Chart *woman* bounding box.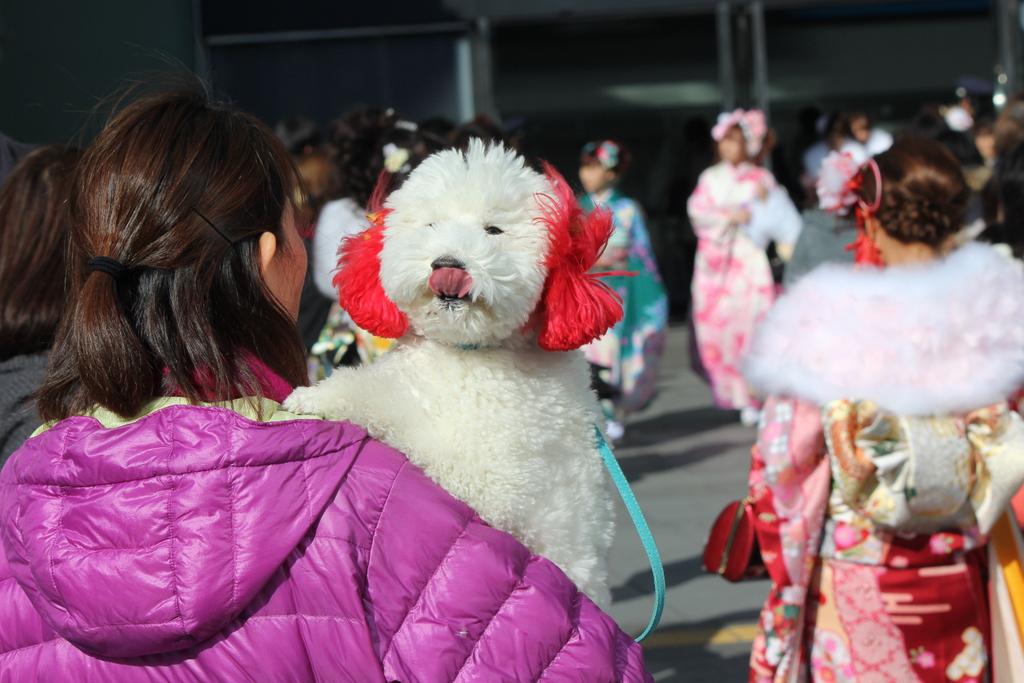
Charted: rect(725, 121, 1020, 665).
